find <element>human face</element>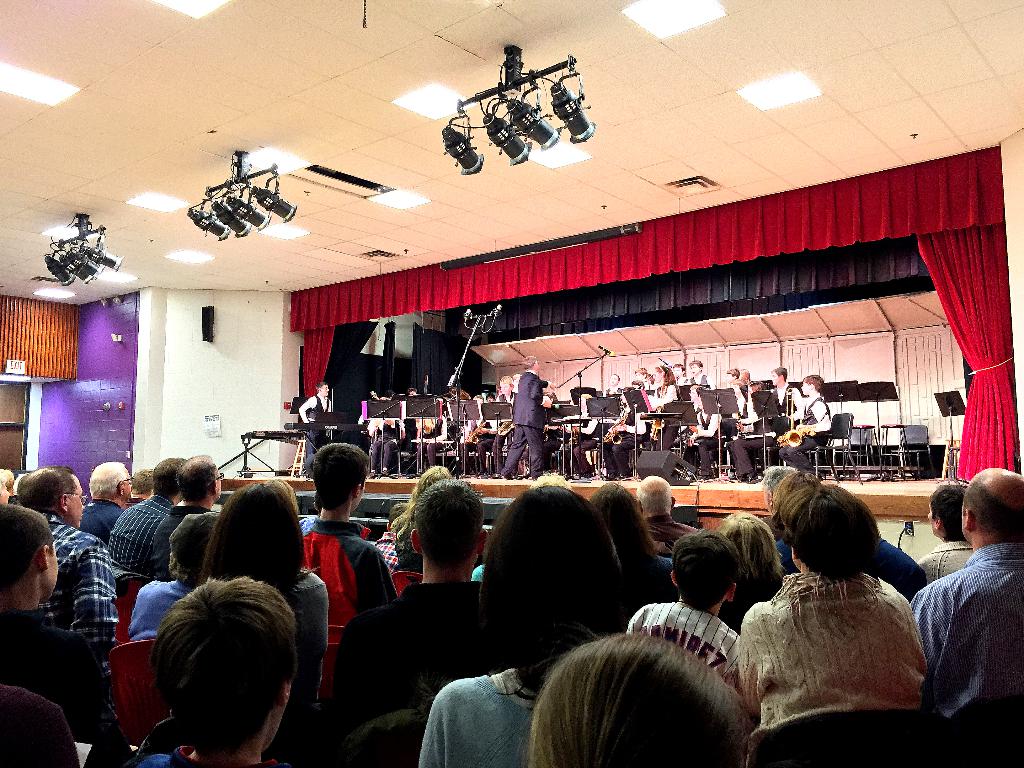
l=690, t=364, r=701, b=373
